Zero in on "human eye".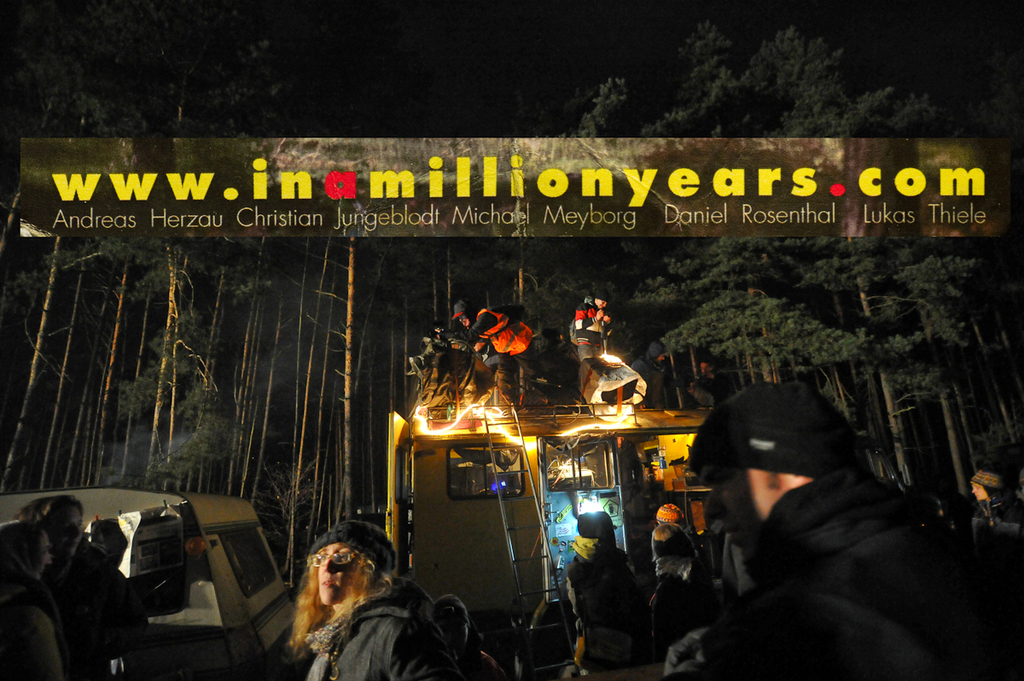
Zeroed in: bbox(64, 523, 73, 538).
